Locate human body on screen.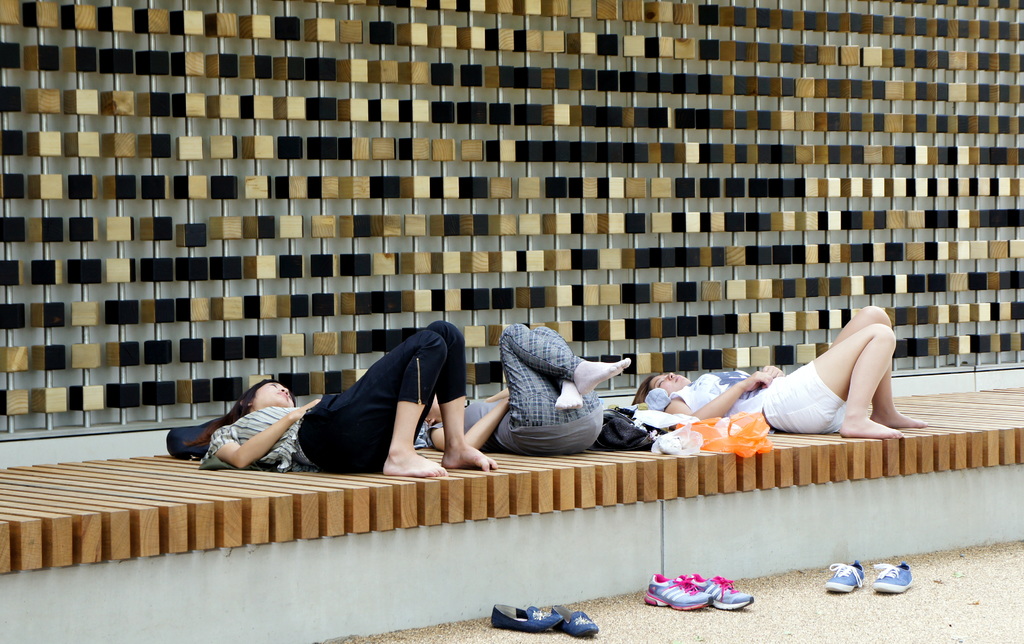
On screen at [left=182, top=320, right=497, bottom=484].
